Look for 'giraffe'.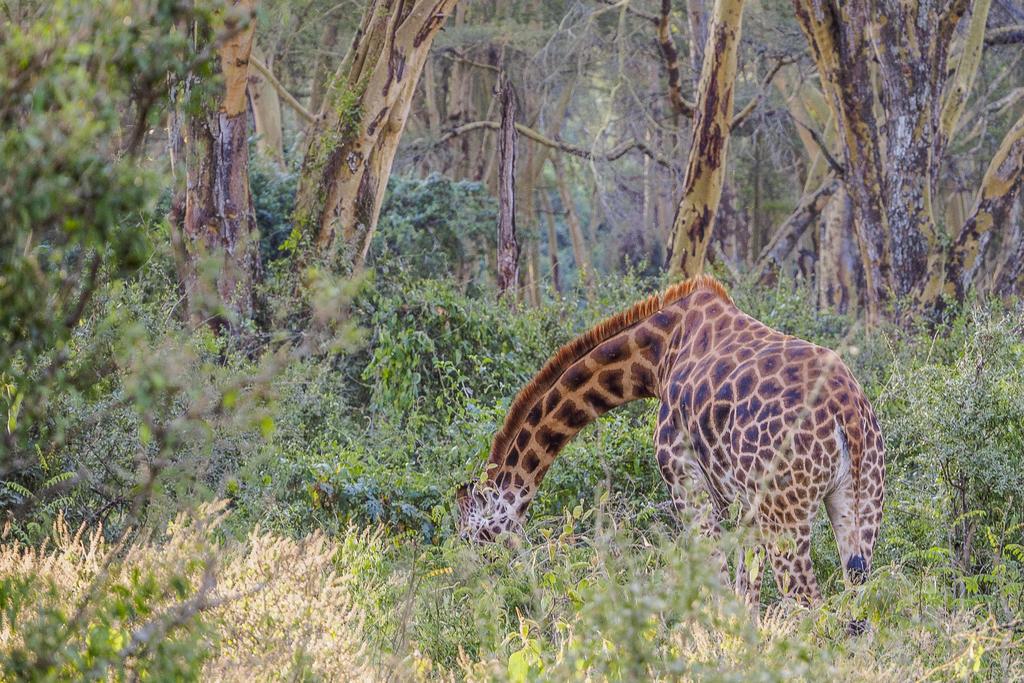
Found: crop(469, 267, 886, 645).
